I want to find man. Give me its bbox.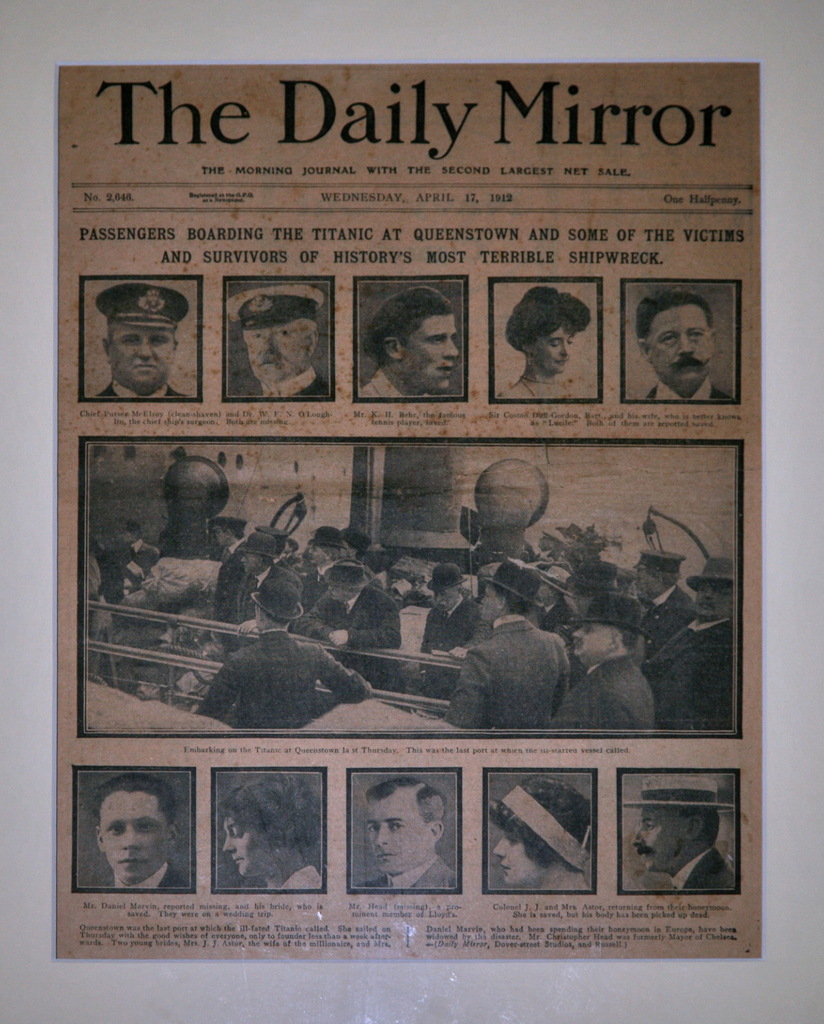
(left=639, top=292, right=736, bottom=402).
